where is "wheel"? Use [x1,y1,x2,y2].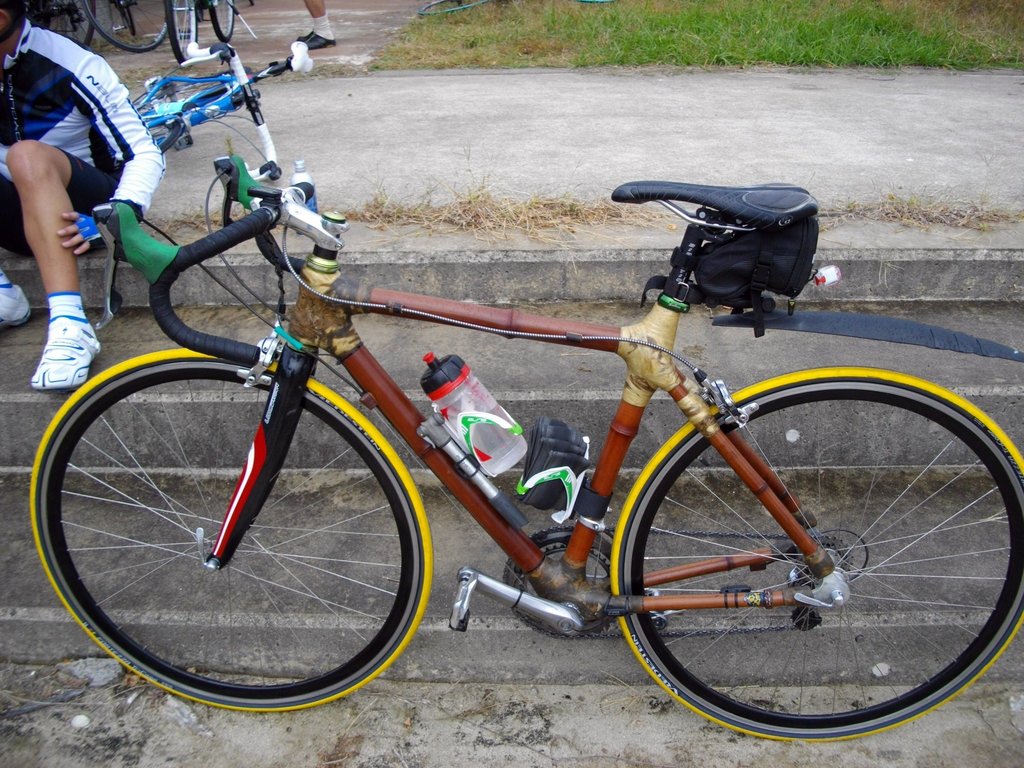
[608,362,1023,743].
